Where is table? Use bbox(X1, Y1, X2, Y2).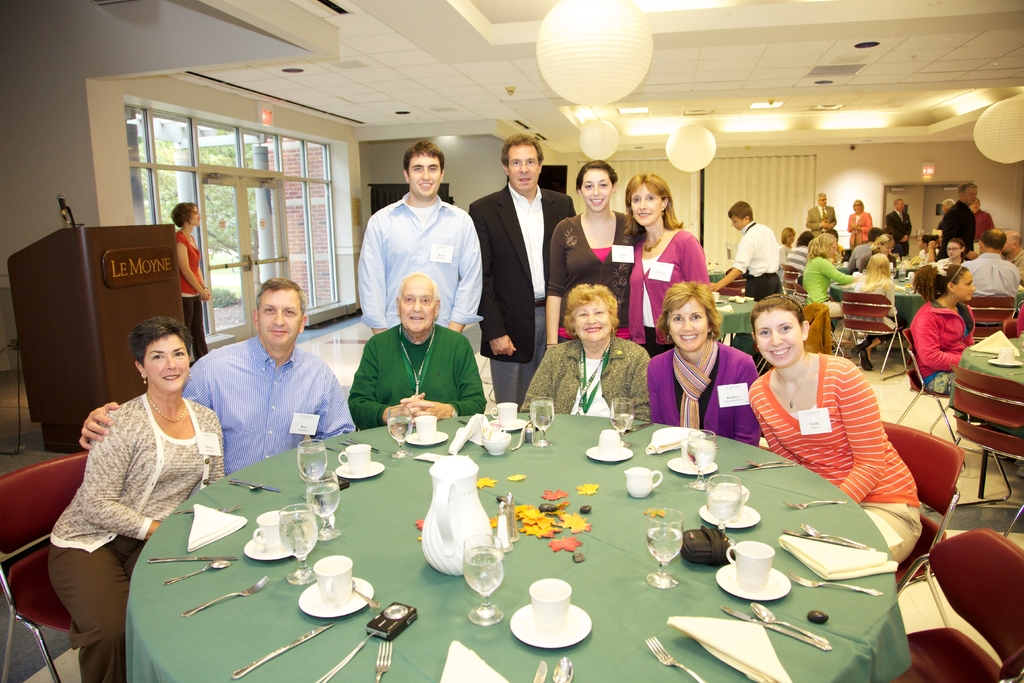
bbox(129, 415, 911, 682).
